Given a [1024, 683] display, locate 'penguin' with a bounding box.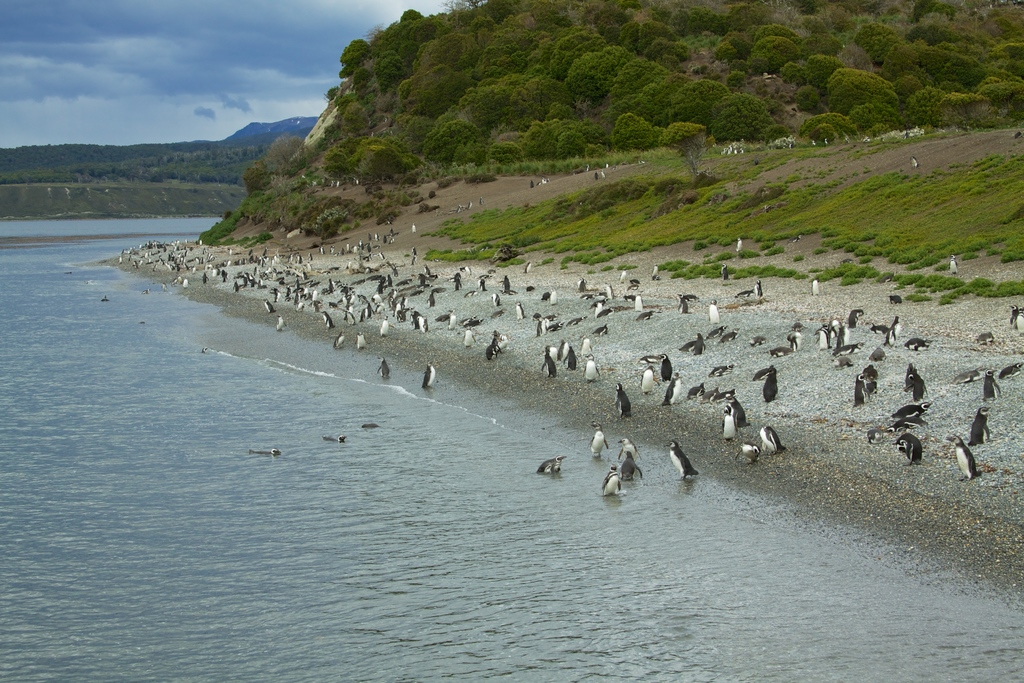
Located: box=[378, 356, 396, 383].
